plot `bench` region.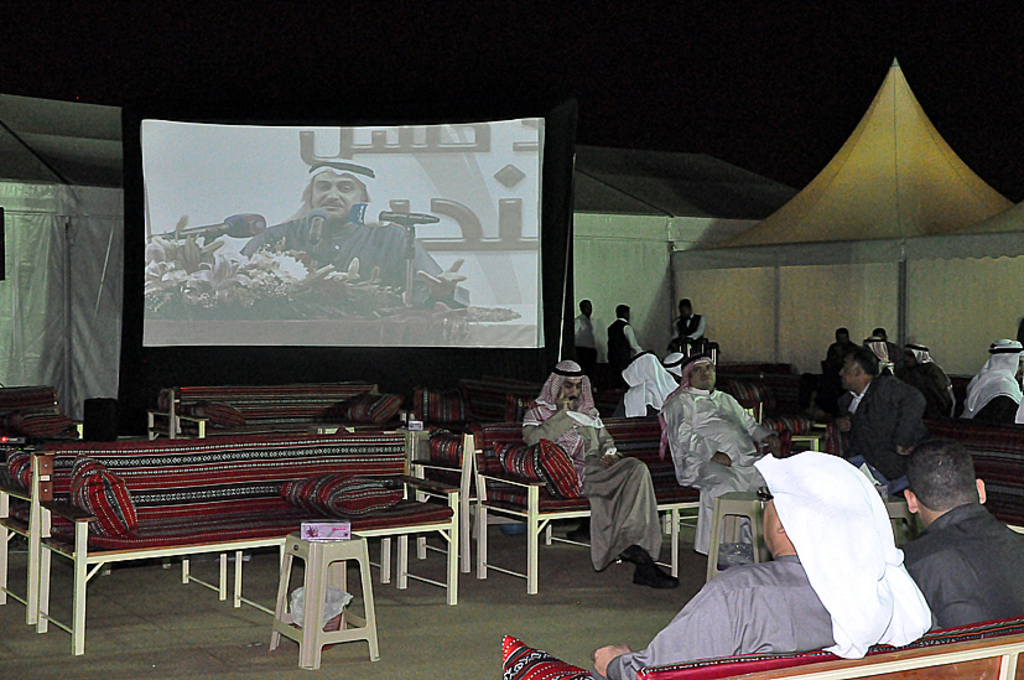
Plotted at [0, 384, 80, 445].
